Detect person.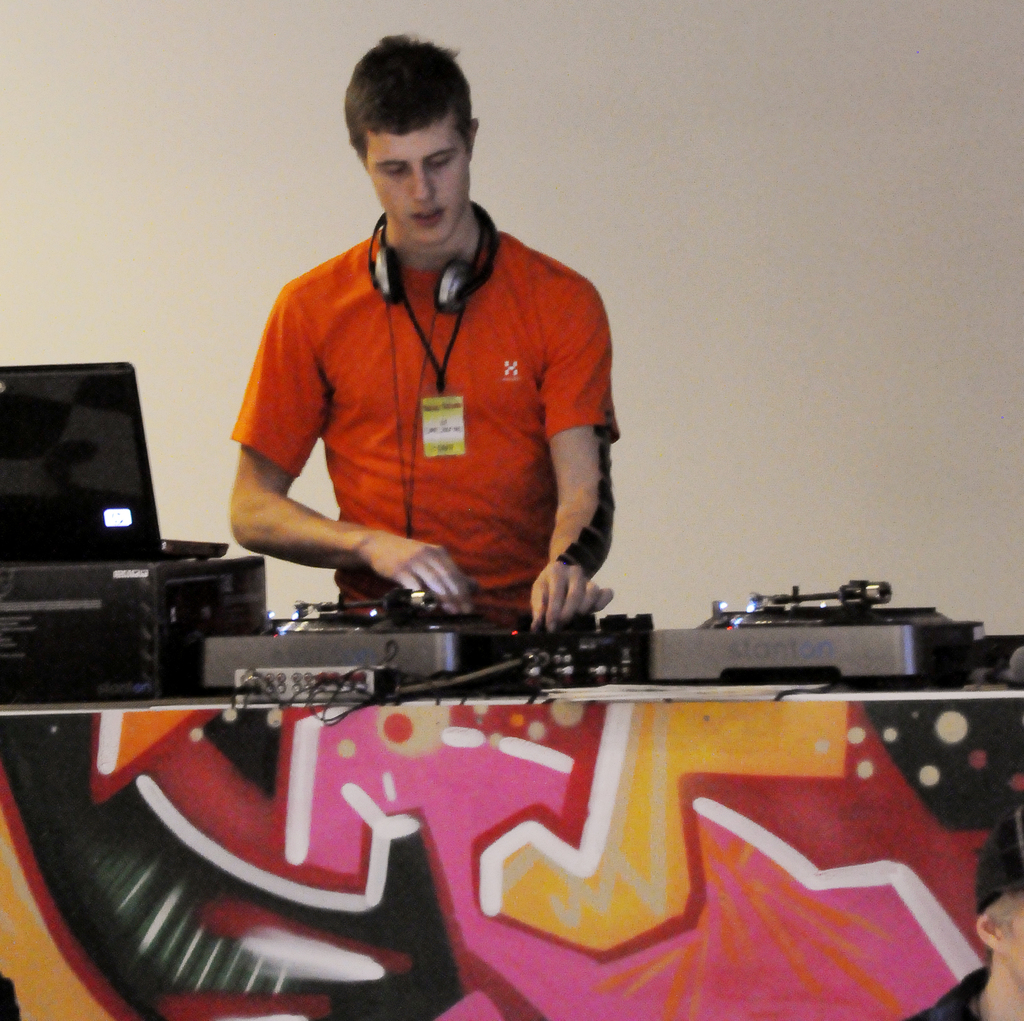
Detected at Rect(233, 31, 623, 627).
